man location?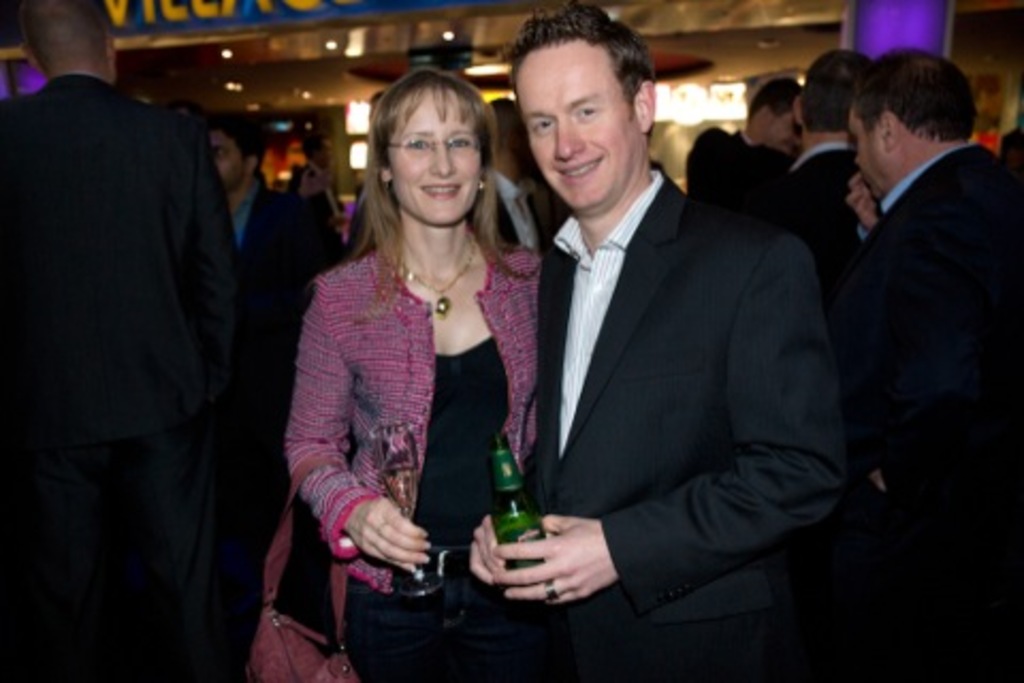
l=764, t=43, r=866, b=295
